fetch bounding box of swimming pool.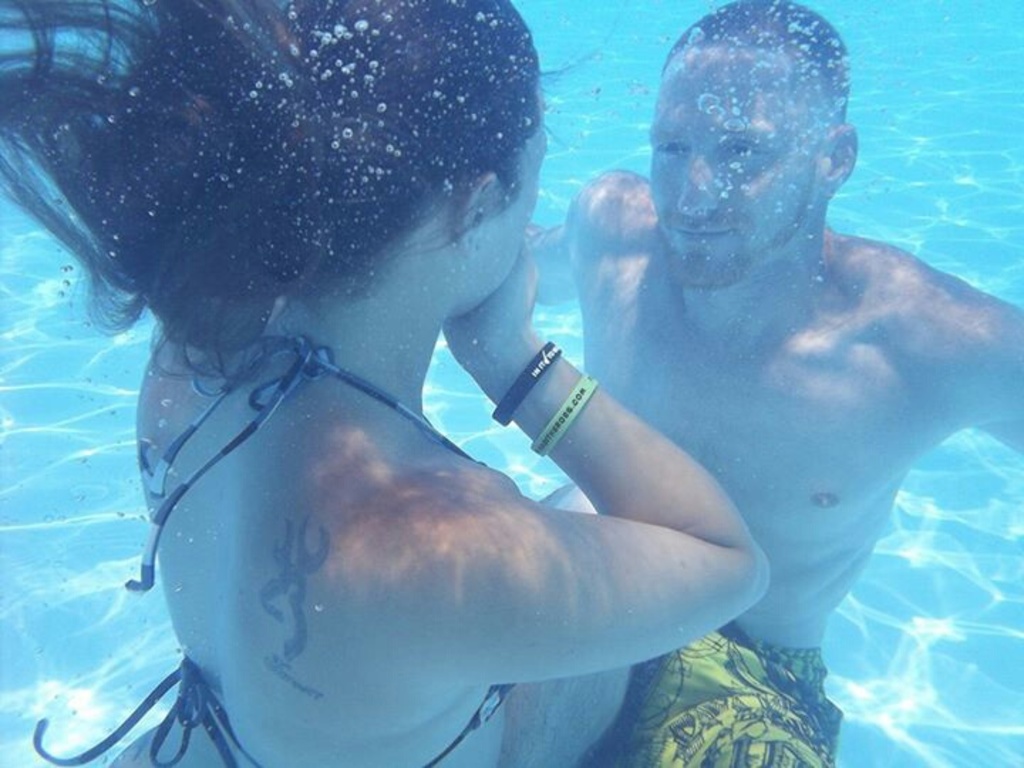
Bbox: x1=0 y1=0 x2=1023 y2=767.
